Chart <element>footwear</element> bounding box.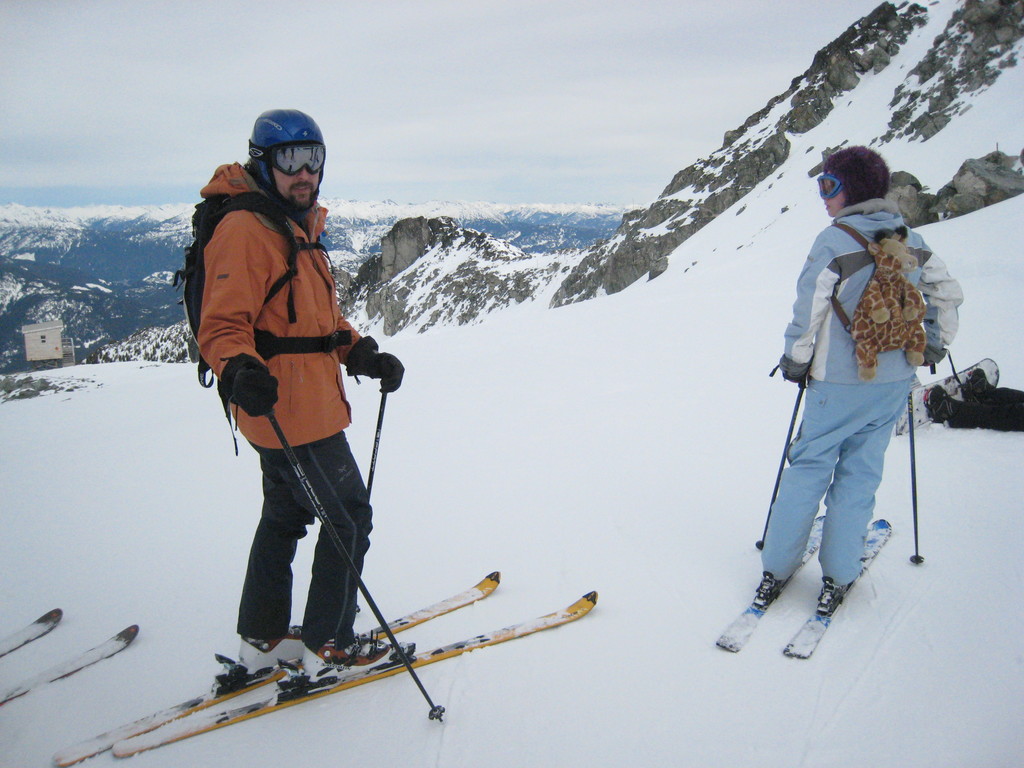
Charted: Rect(301, 628, 423, 679).
